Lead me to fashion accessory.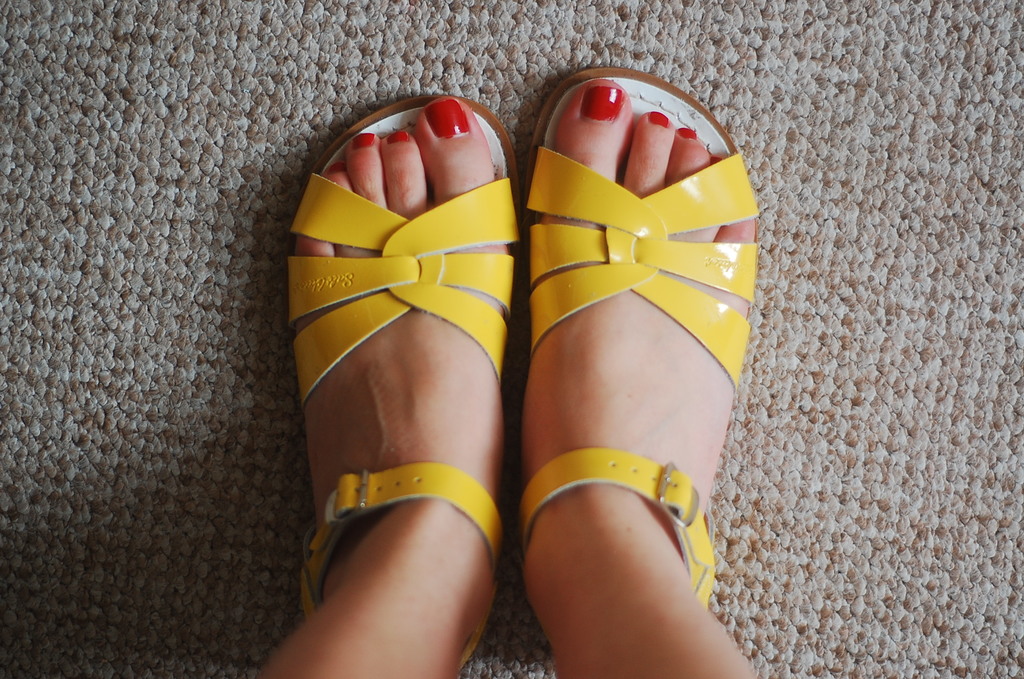
Lead to <bbox>287, 90, 520, 616</bbox>.
